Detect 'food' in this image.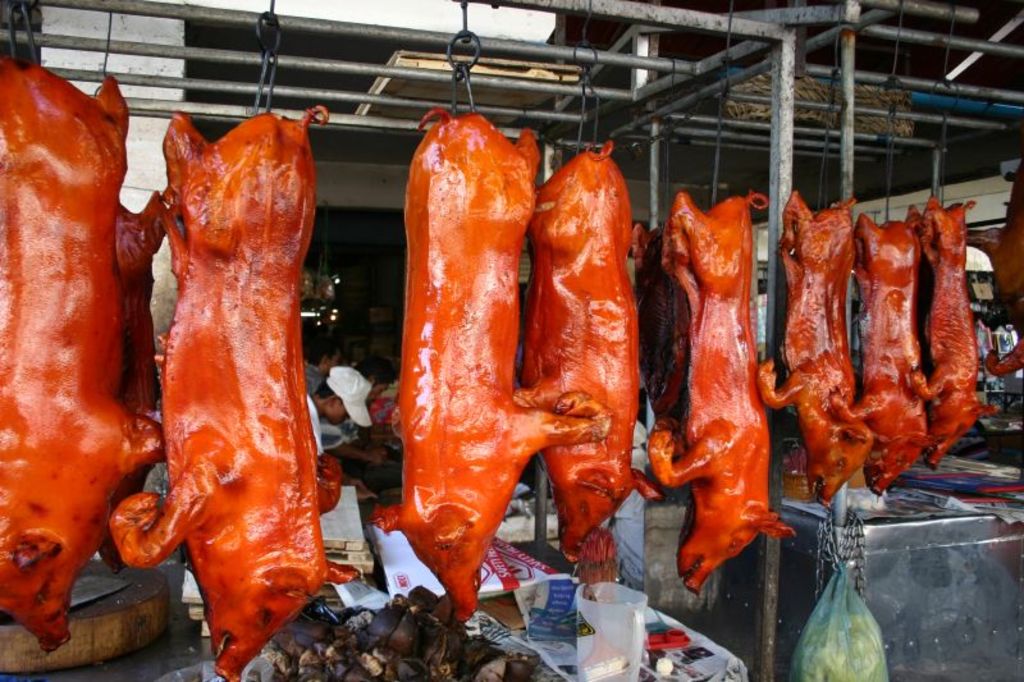
Detection: select_region(759, 194, 872, 502).
